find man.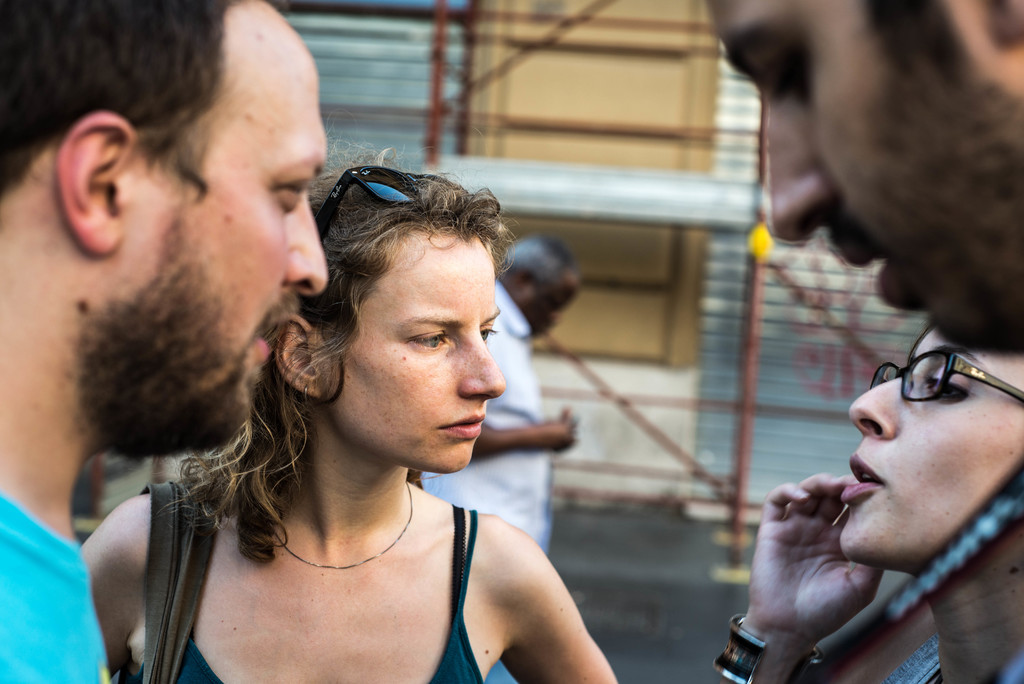
{"x1": 692, "y1": 0, "x2": 1023, "y2": 362}.
